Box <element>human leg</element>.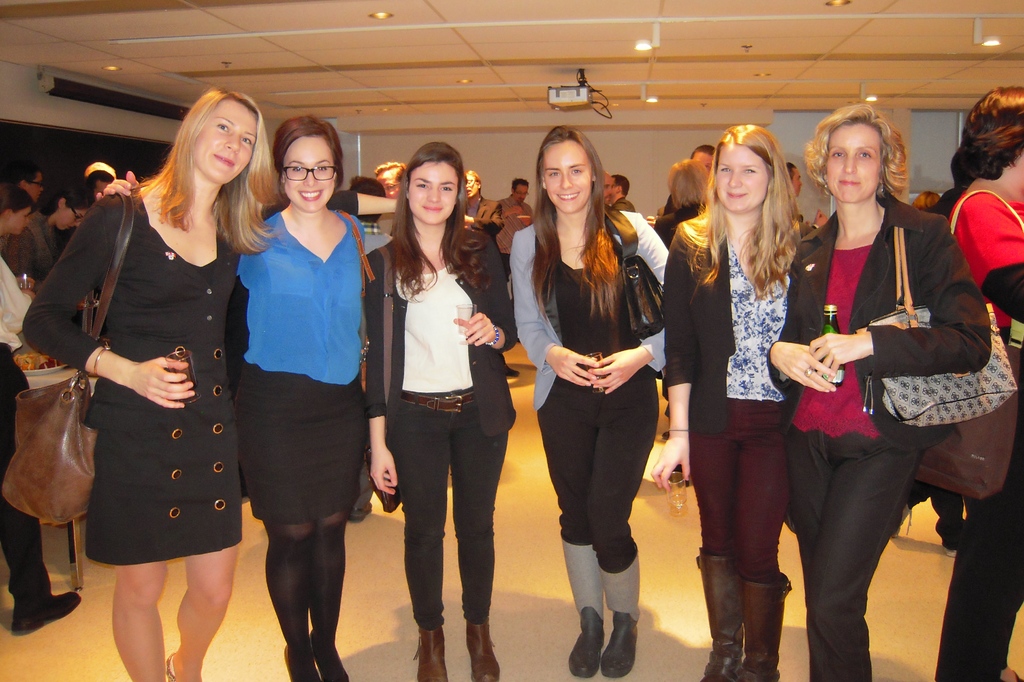
<bbox>781, 424, 822, 566</bbox>.
